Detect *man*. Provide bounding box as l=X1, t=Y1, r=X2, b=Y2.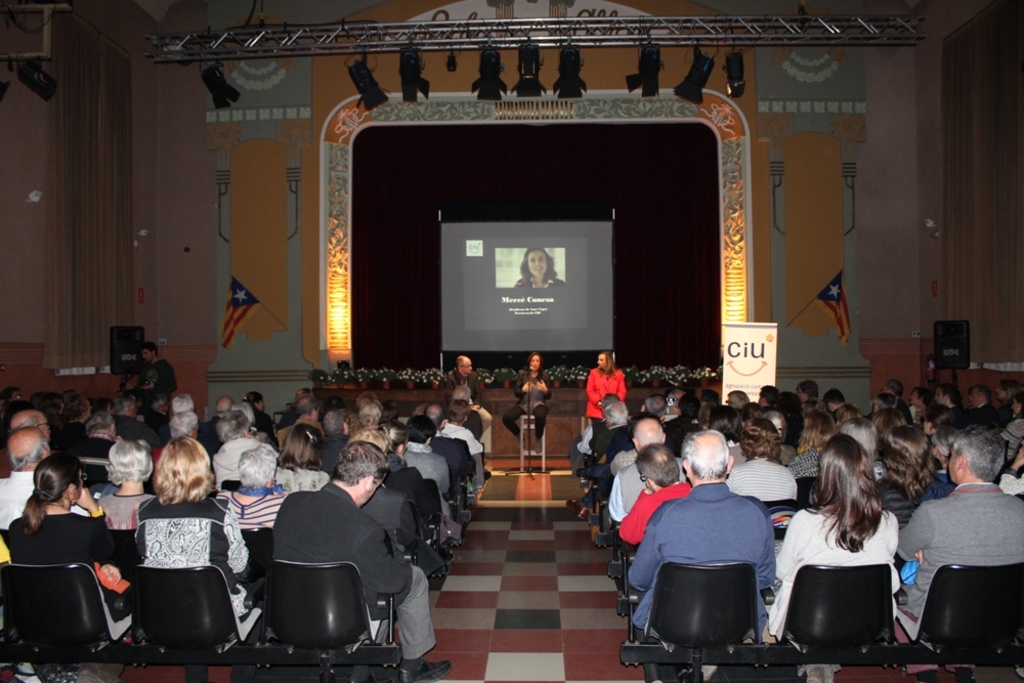
l=243, t=391, r=279, b=437.
